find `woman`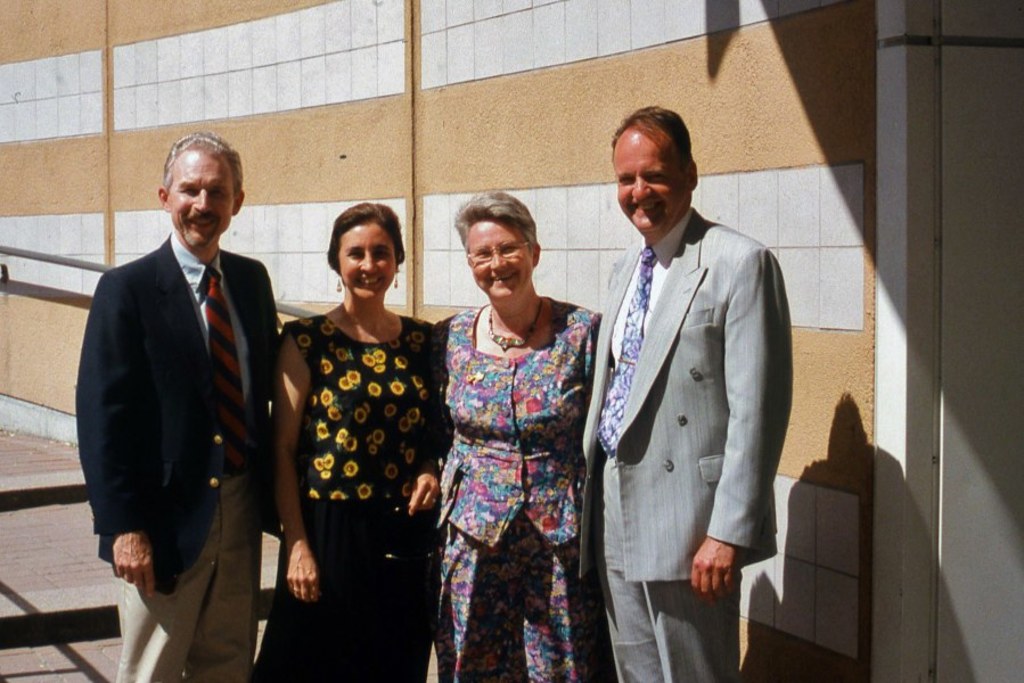
x1=429 y1=192 x2=619 y2=673
